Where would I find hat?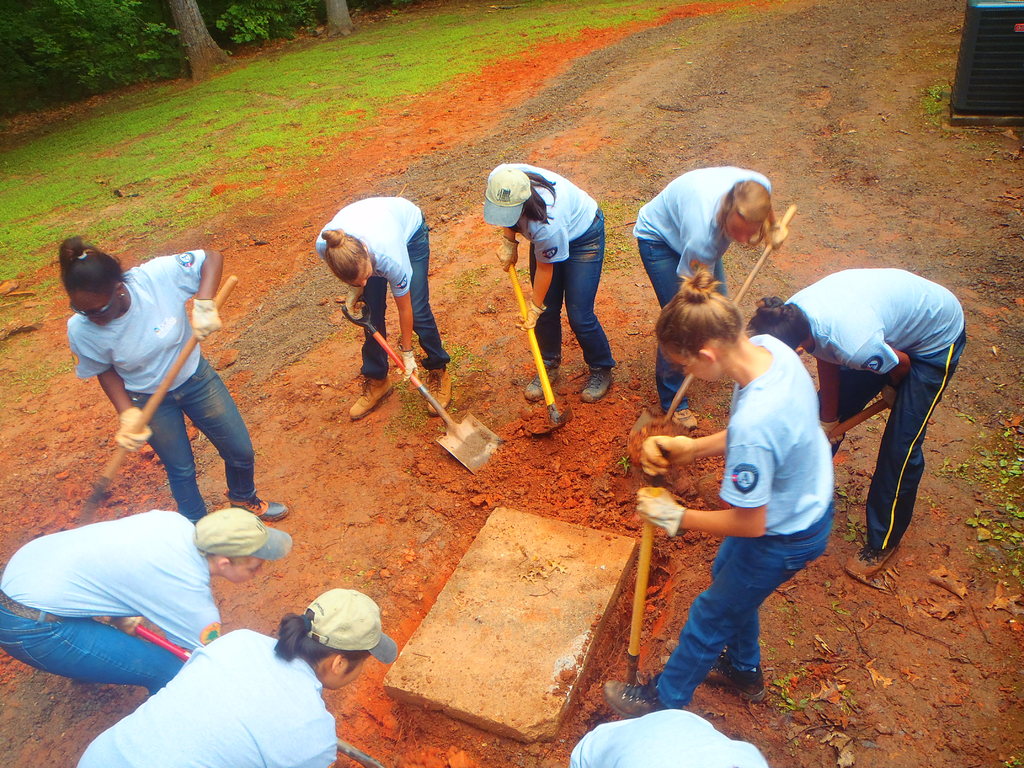
At locate(193, 508, 292, 561).
